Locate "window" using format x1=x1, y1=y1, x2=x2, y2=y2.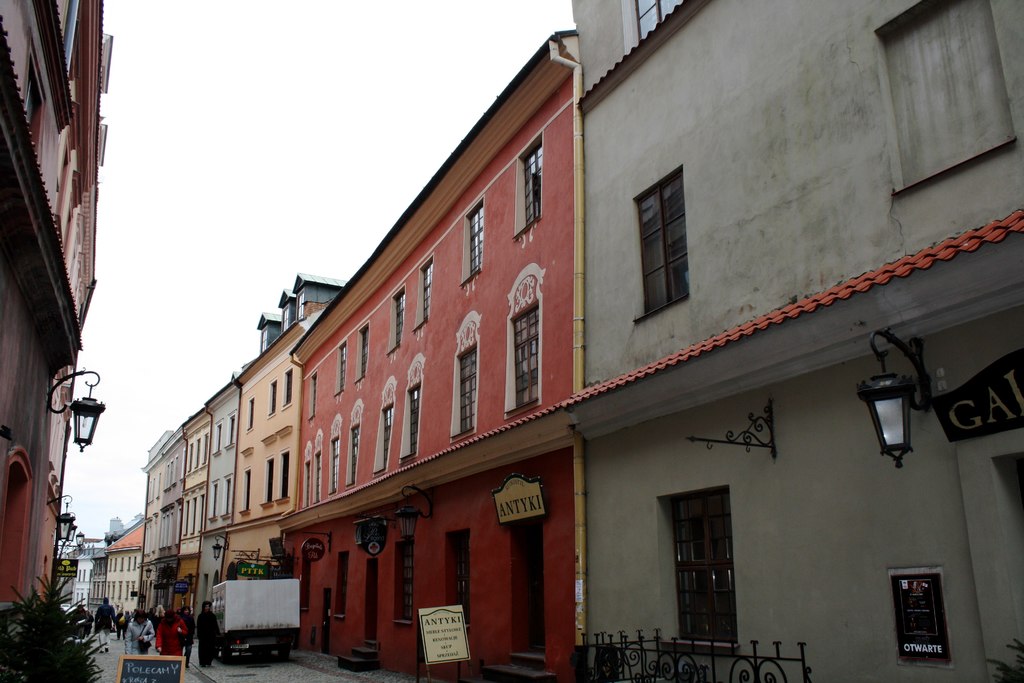
x1=346, y1=420, x2=364, y2=490.
